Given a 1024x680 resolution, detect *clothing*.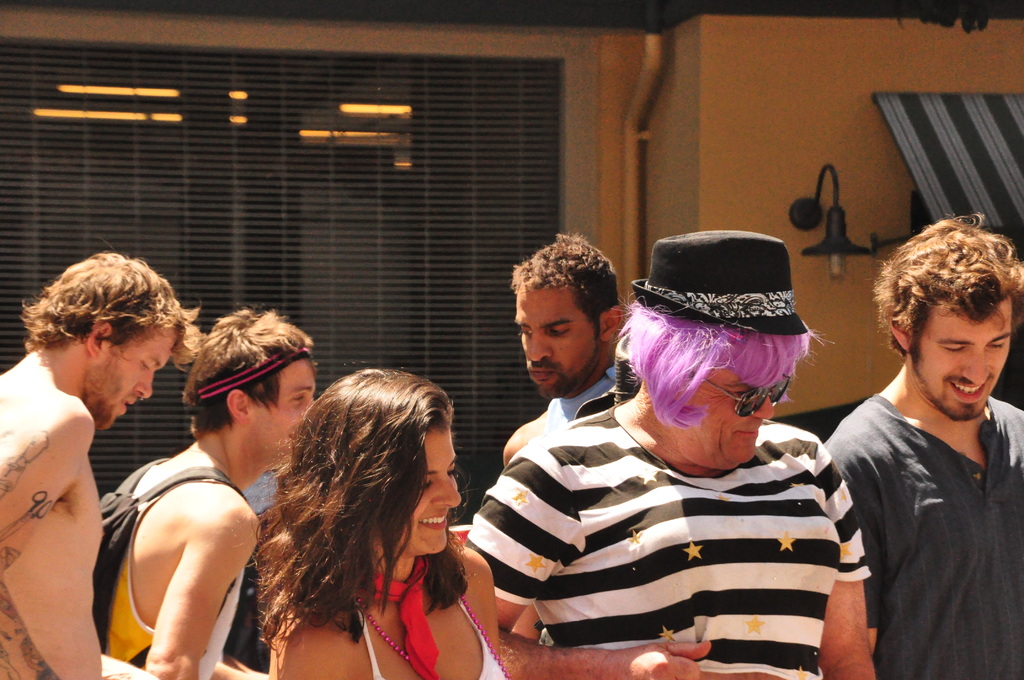
797/391/1022/672.
